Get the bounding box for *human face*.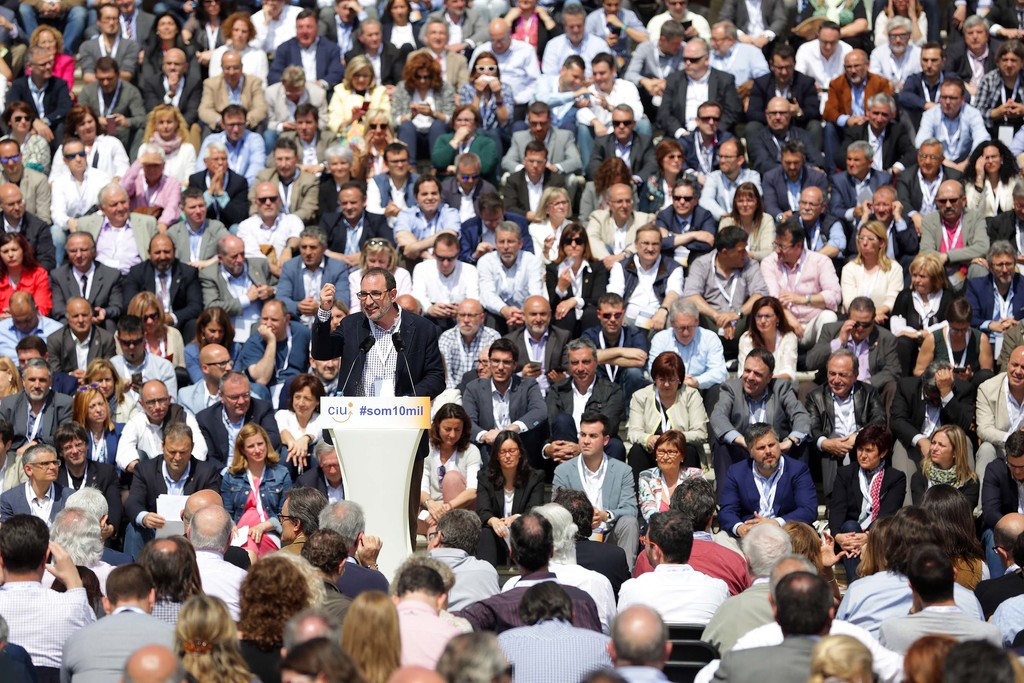
l=255, t=193, r=278, b=218.
